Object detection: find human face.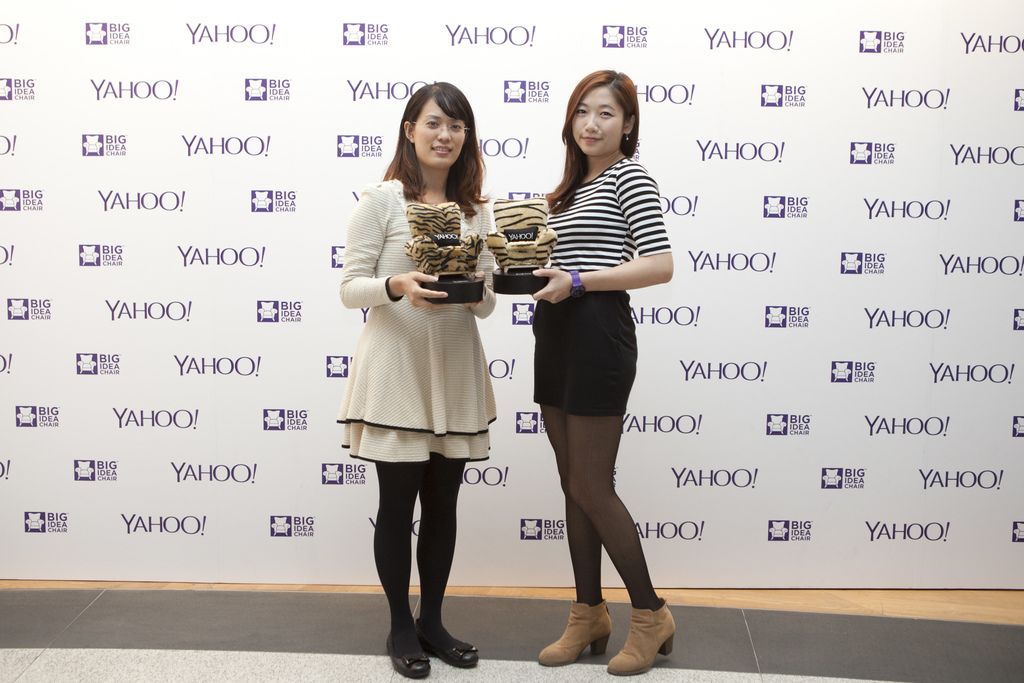
[left=572, top=89, right=624, bottom=158].
